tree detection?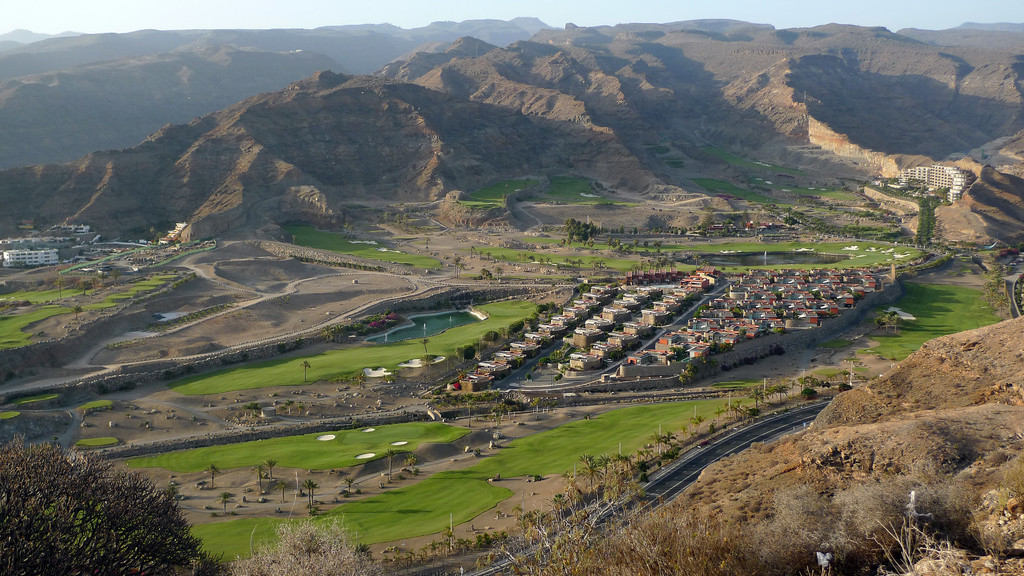
202/461/221/494
